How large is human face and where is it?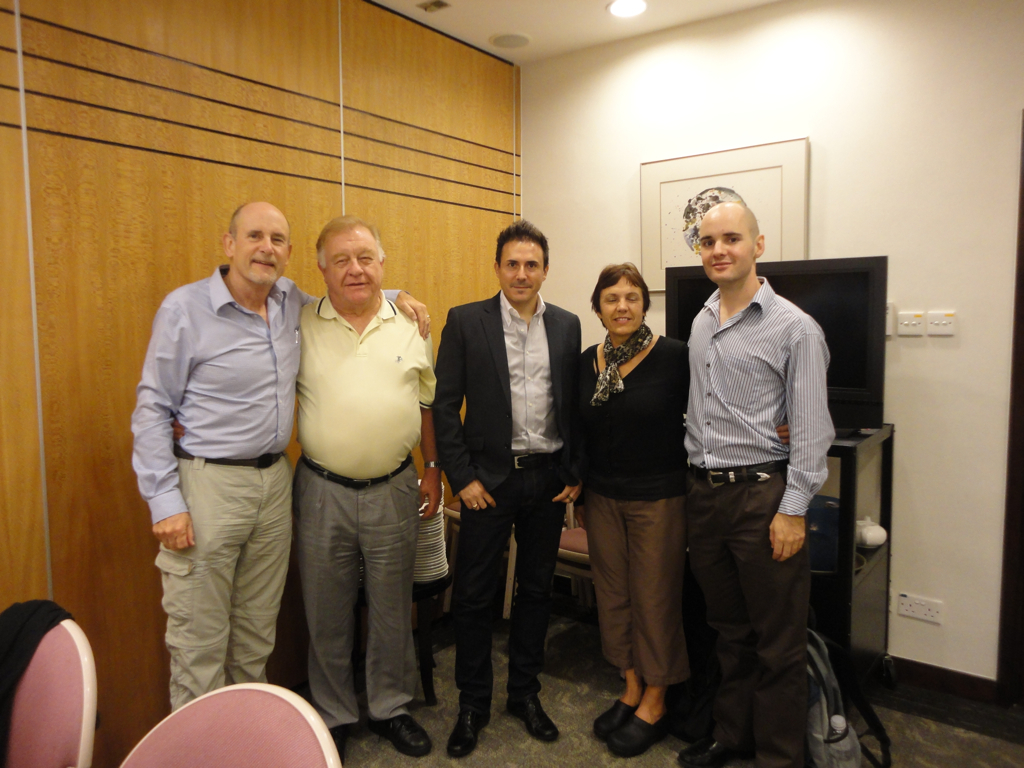
Bounding box: bbox=(695, 211, 755, 284).
